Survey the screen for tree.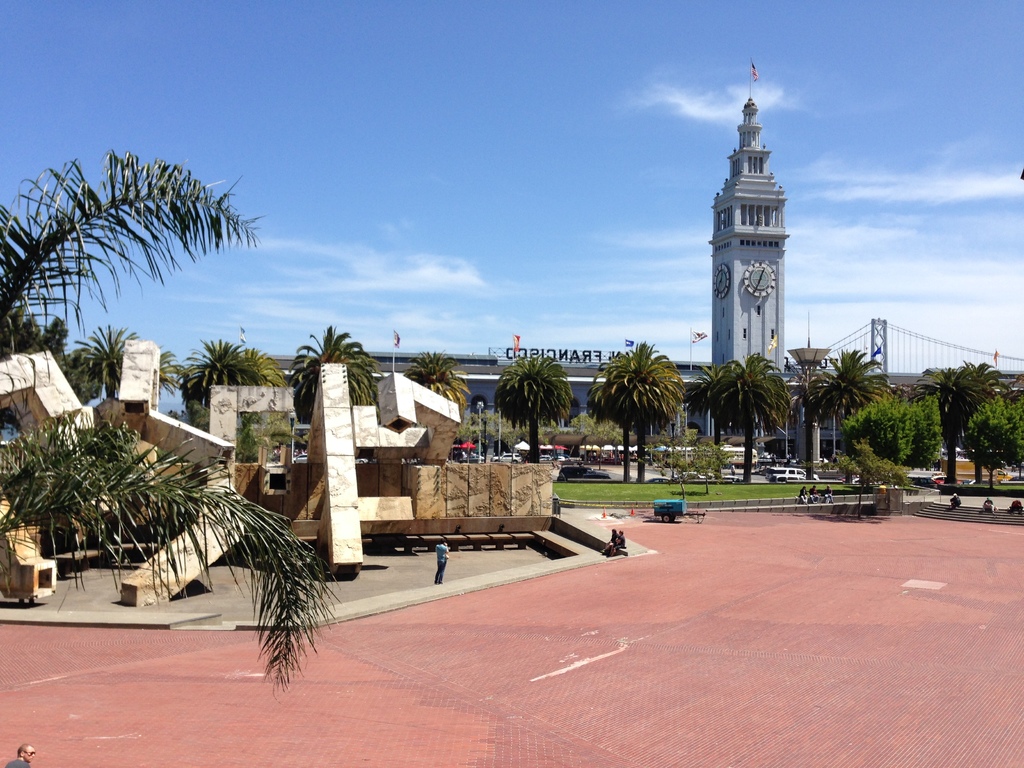
Survey found: (x1=948, y1=373, x2=1021, y2=480).
